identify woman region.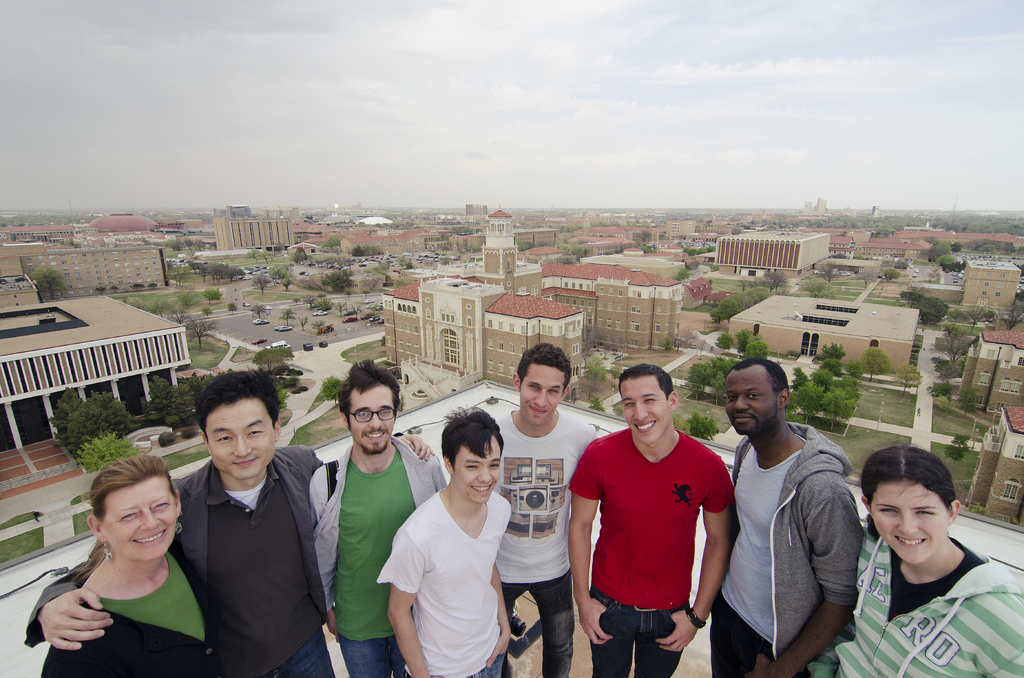
Region: BBox(803, 444, 1023, 677).
